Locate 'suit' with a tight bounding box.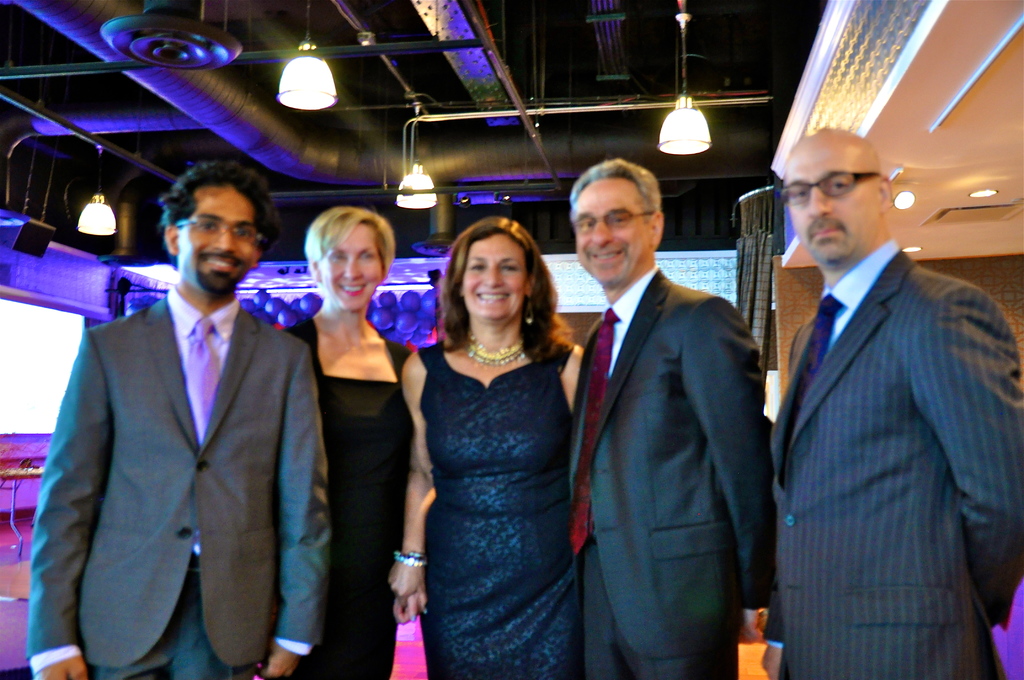
{"x1": 31, "y1": 279, "x2": 330, "y2": 679}.
